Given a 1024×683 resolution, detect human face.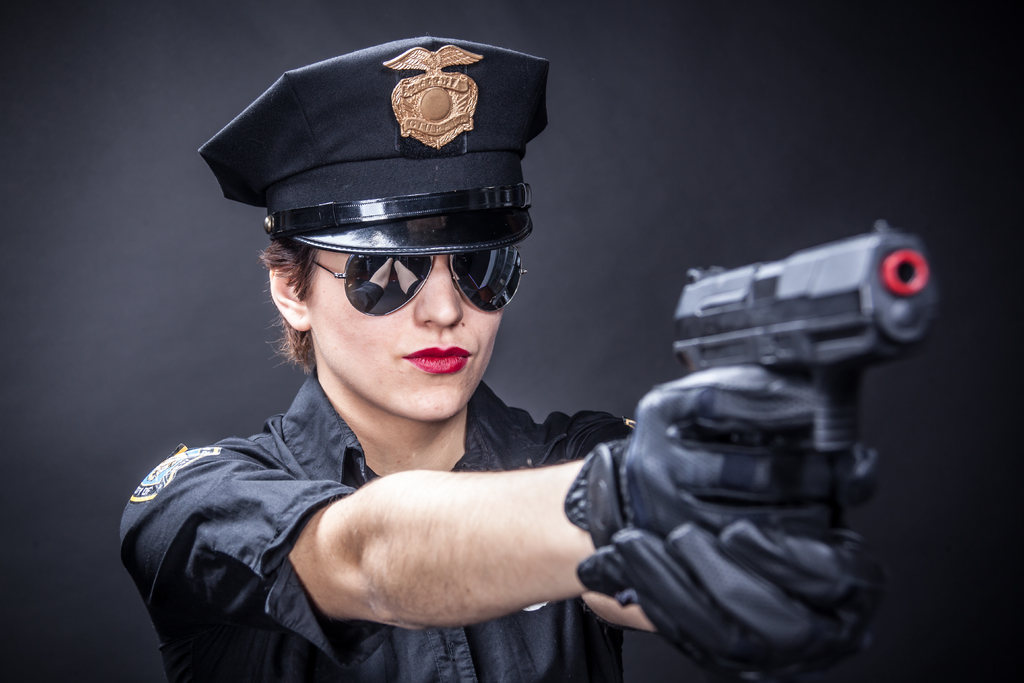
crop(305, 249, 502, 420).
